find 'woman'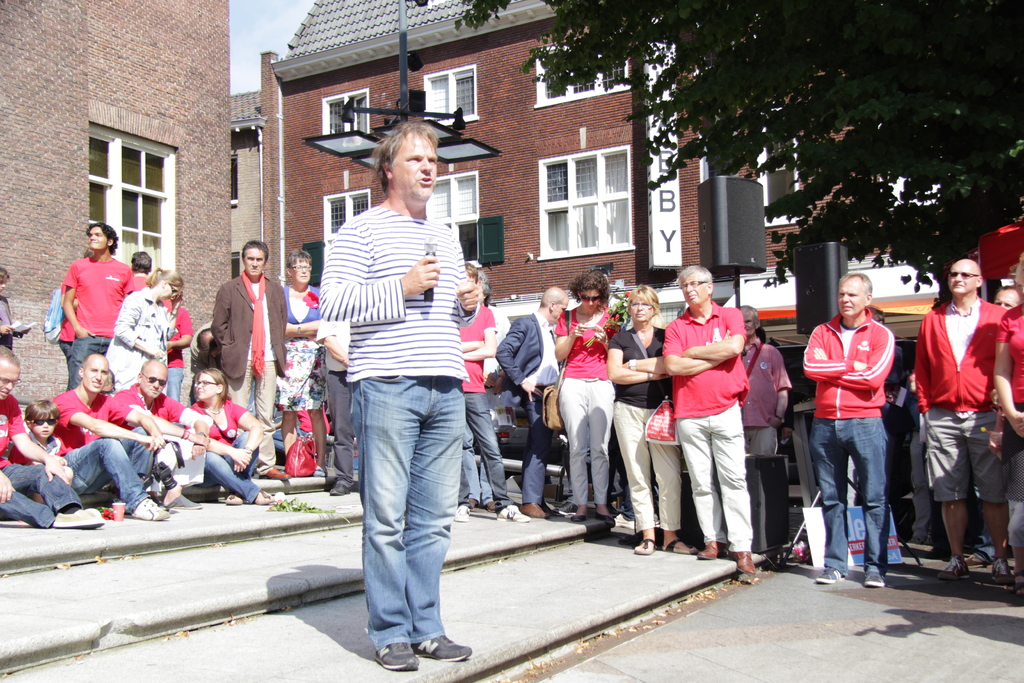
bbox(610, 283, 680, 550)
